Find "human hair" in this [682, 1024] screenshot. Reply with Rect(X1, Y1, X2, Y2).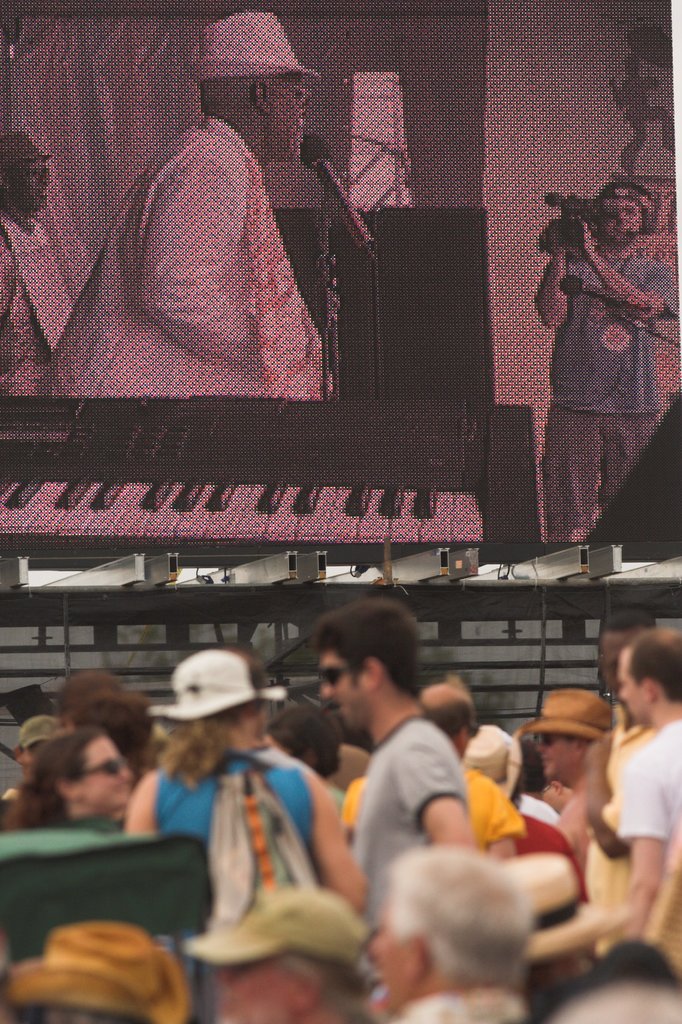
Rect(74, 698, 156, 783).
